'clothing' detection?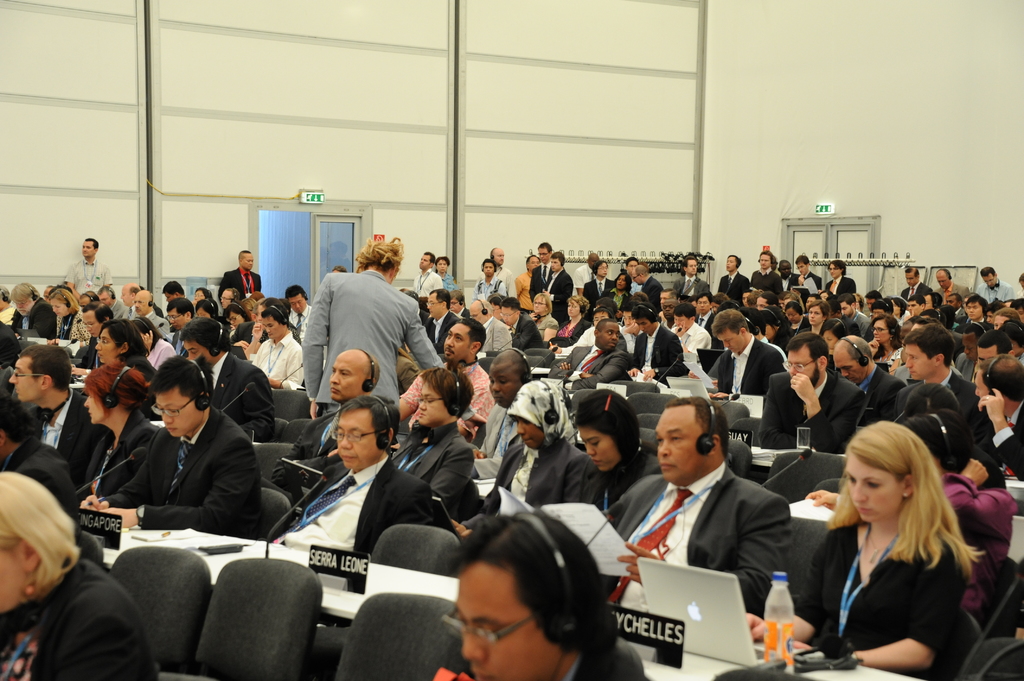
(227, 318, 269, 346)
